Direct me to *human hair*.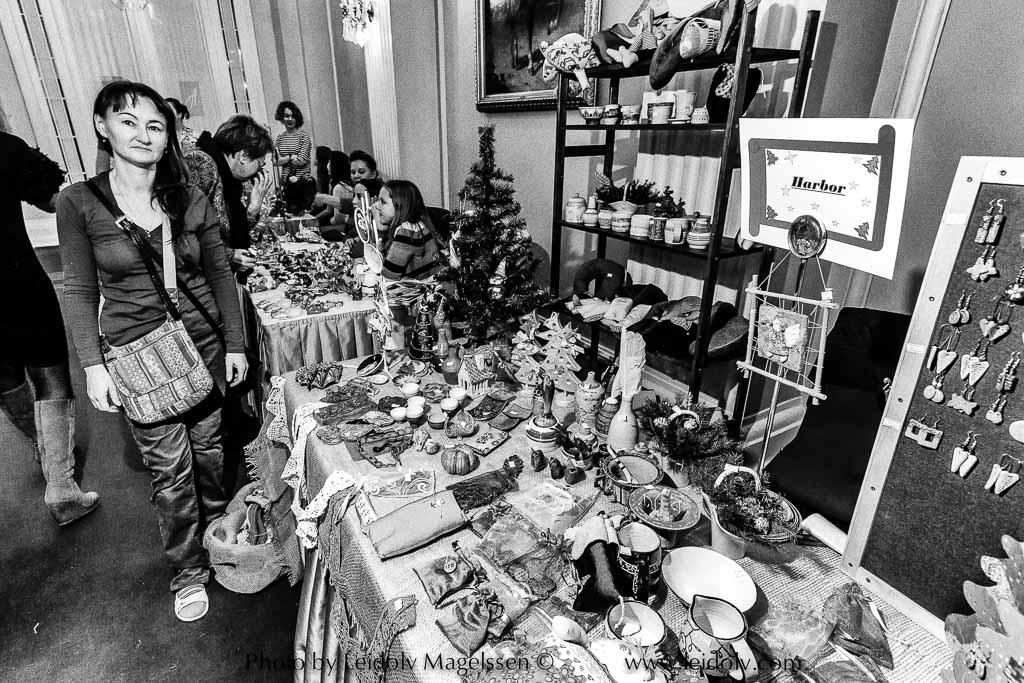
Direction: bbox(322, 153, 349, 187).
